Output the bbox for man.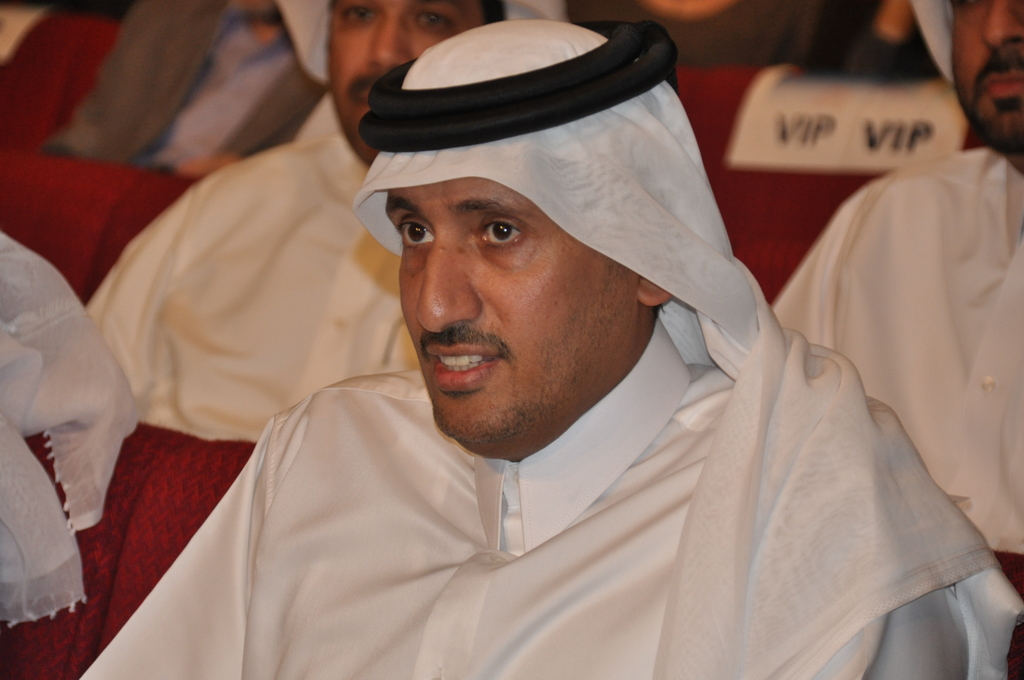
bbox=[38, 0, 335, 182].
